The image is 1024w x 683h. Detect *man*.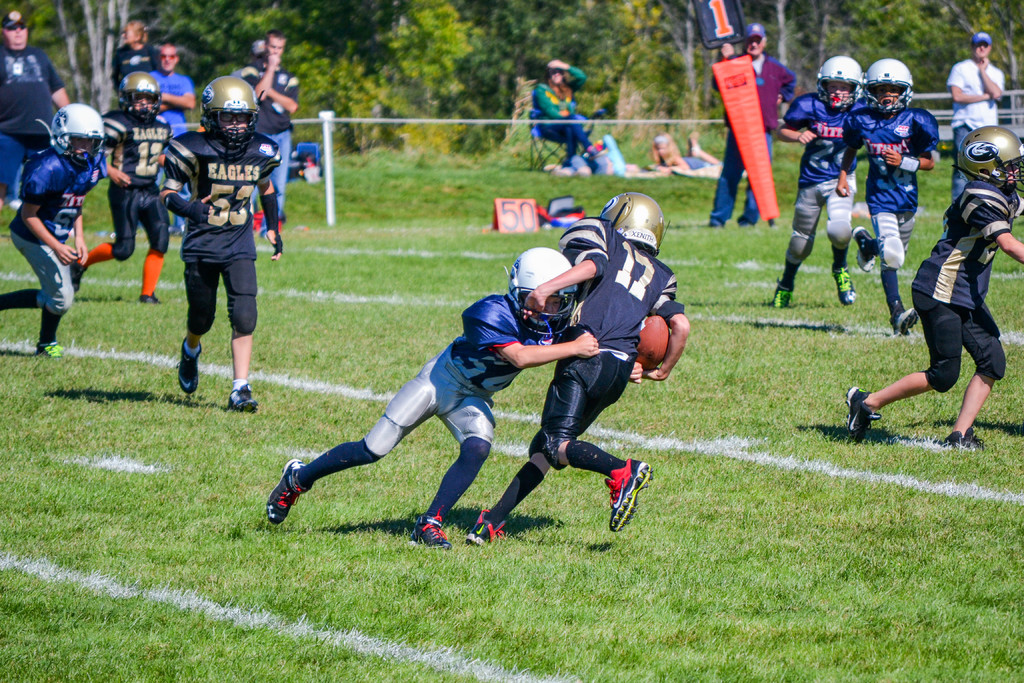
Detection: 147/42/200/235.
